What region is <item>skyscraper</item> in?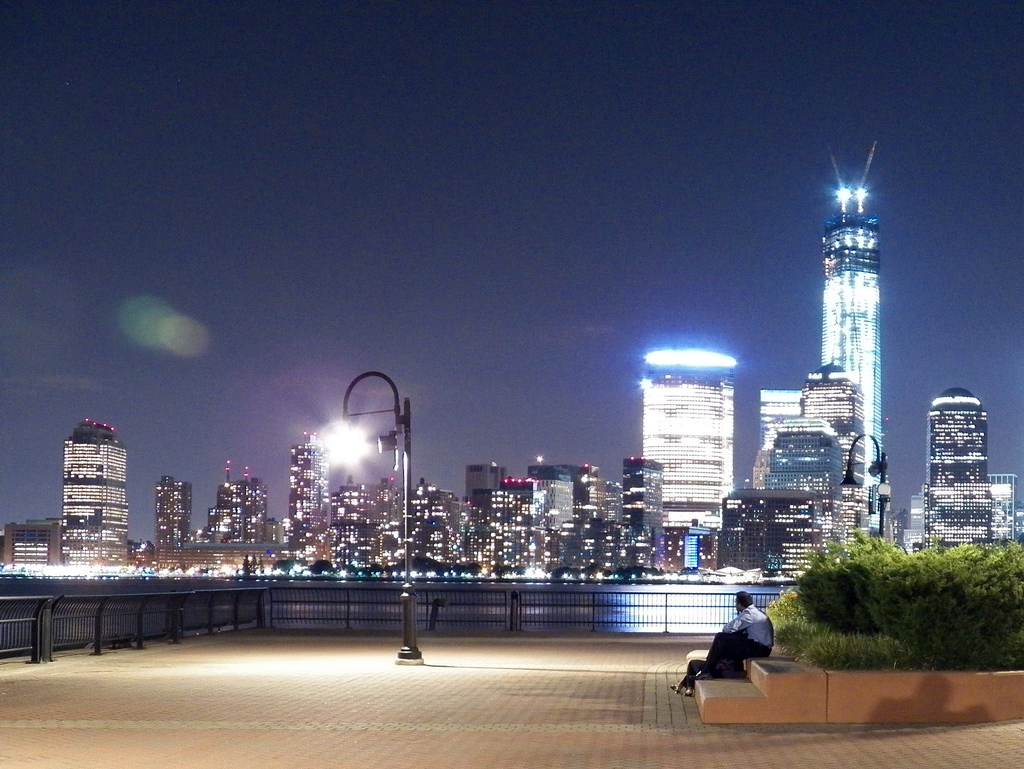
916:388:991:545.
